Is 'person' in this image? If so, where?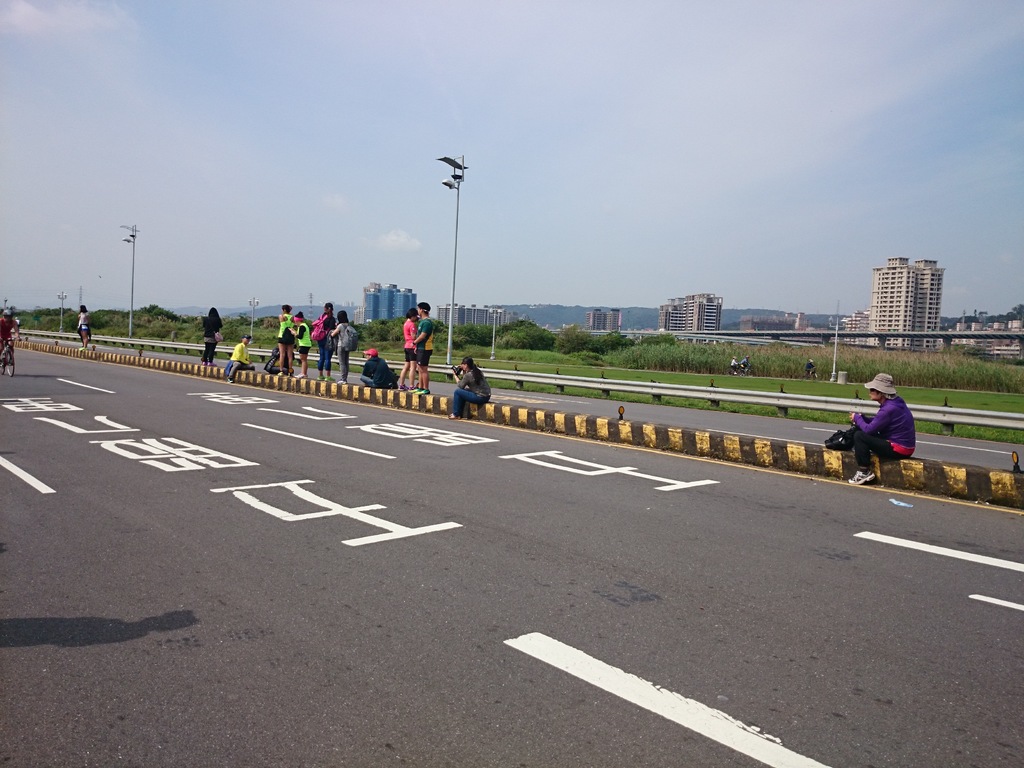
Yes, at detection(849, 374, 915, 484).
